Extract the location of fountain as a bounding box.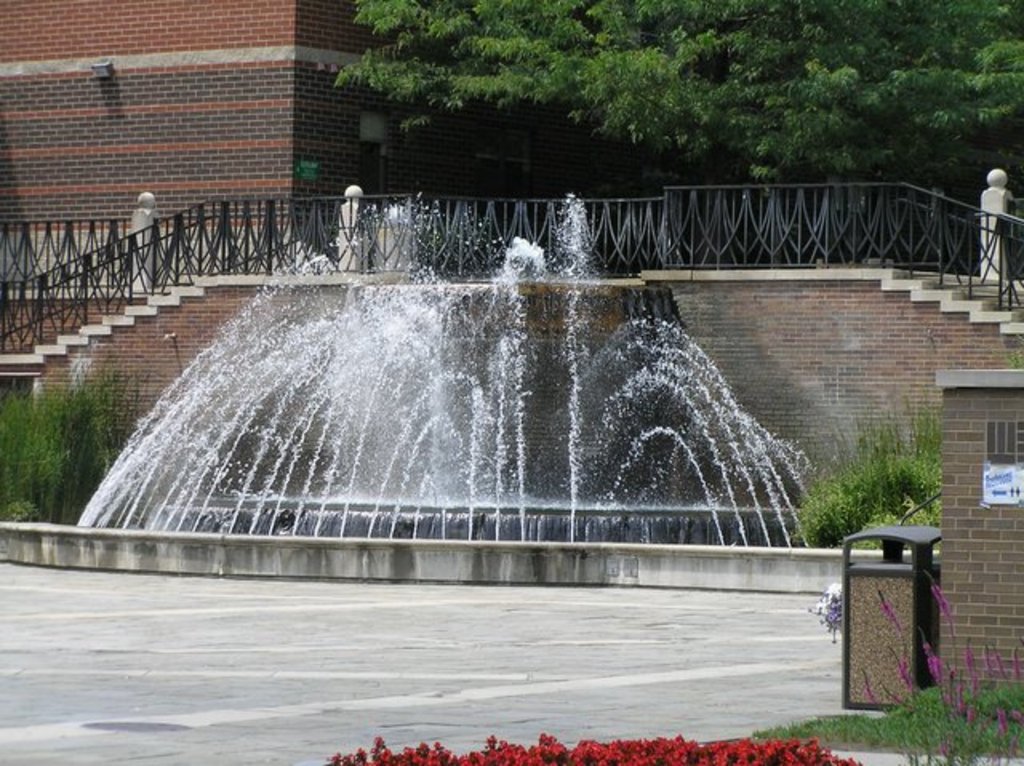
[left=61, top=142, right=878, bottom=635].
